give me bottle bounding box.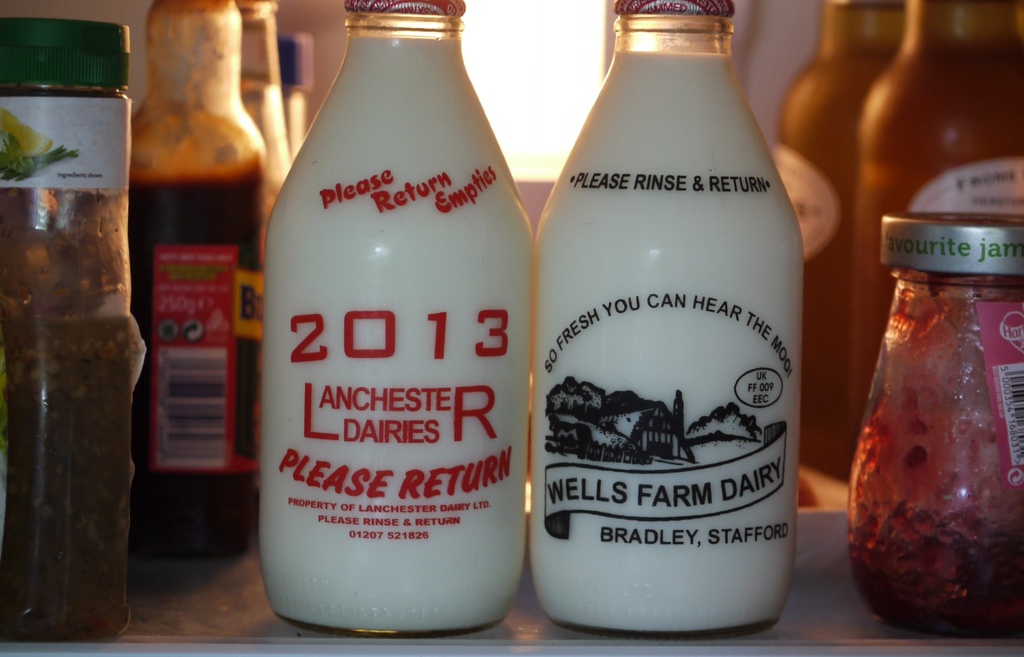
left=845, top=209, right=1023, bottom=638.
